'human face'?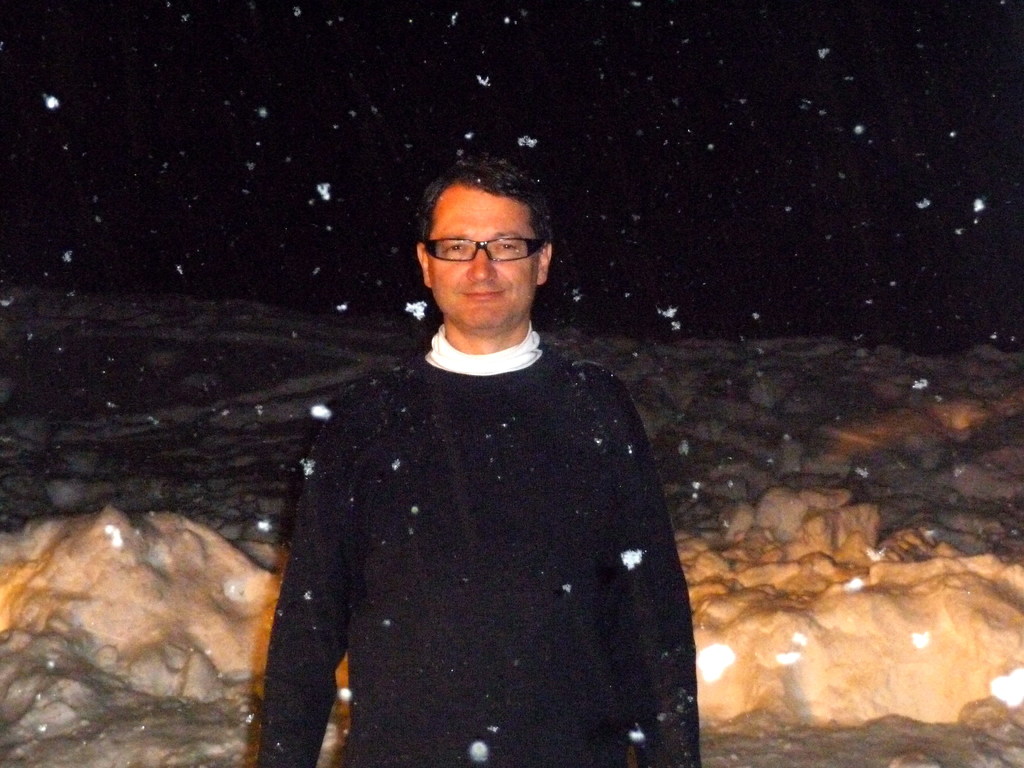
427:187:541:327
